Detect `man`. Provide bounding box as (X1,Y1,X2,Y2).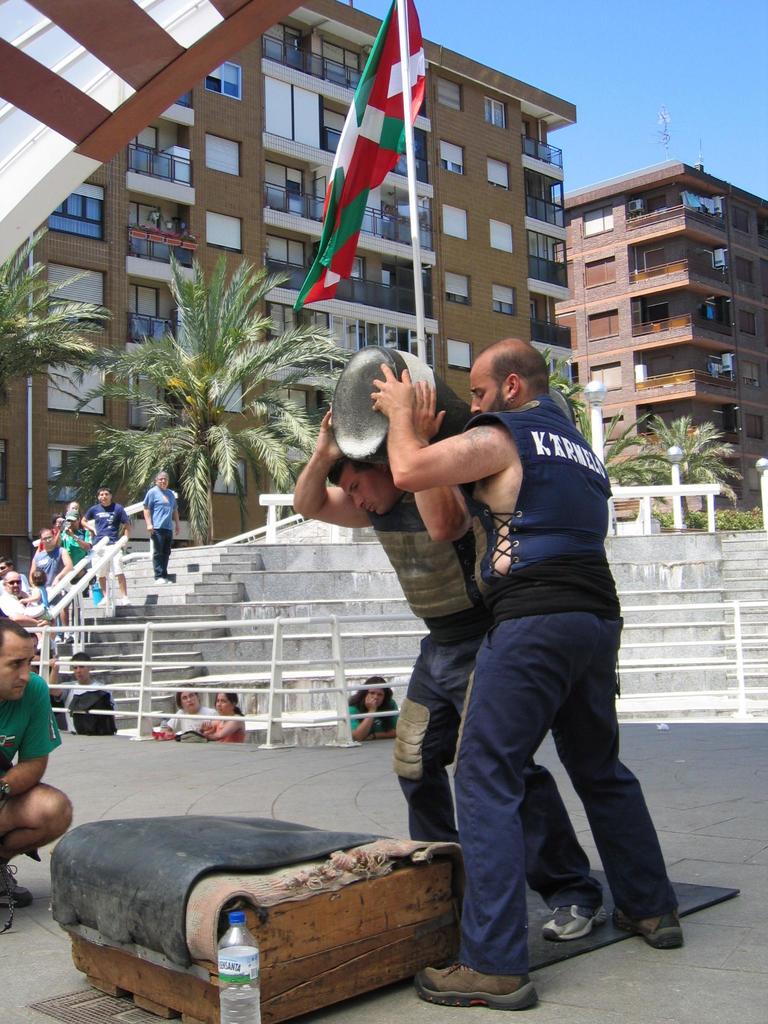
(42,648,121,744).
